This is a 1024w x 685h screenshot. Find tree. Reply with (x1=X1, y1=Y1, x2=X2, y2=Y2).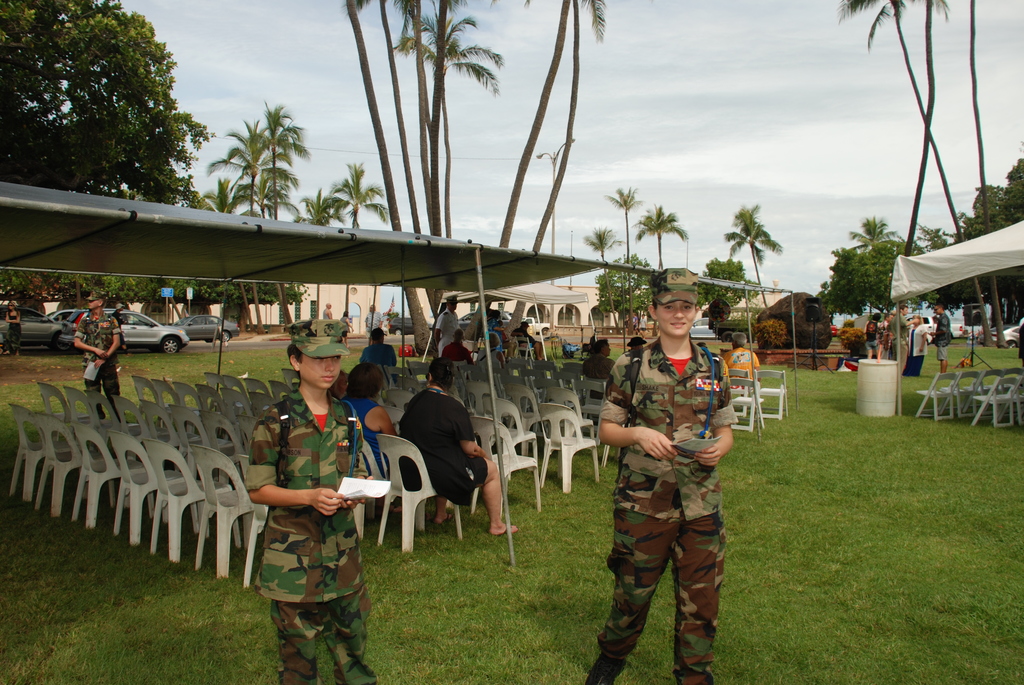
(x1=696, y1=258, x2=762, y2=315).
